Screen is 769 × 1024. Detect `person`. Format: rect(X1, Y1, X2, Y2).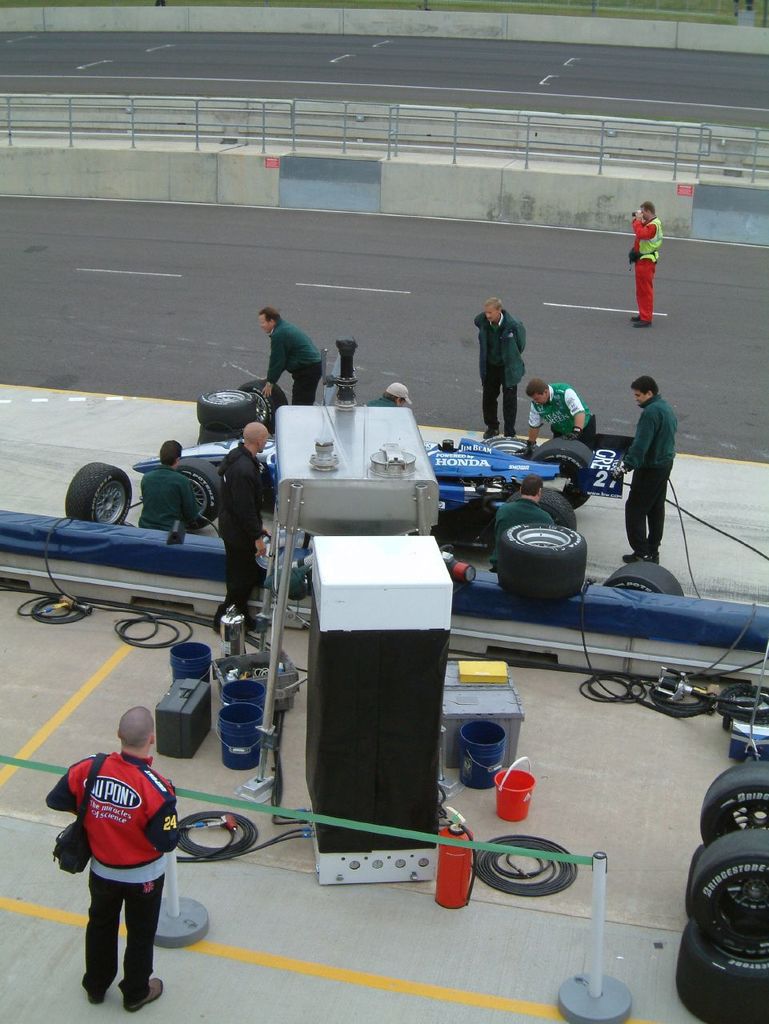
rect(261, 304, 331, 414).
